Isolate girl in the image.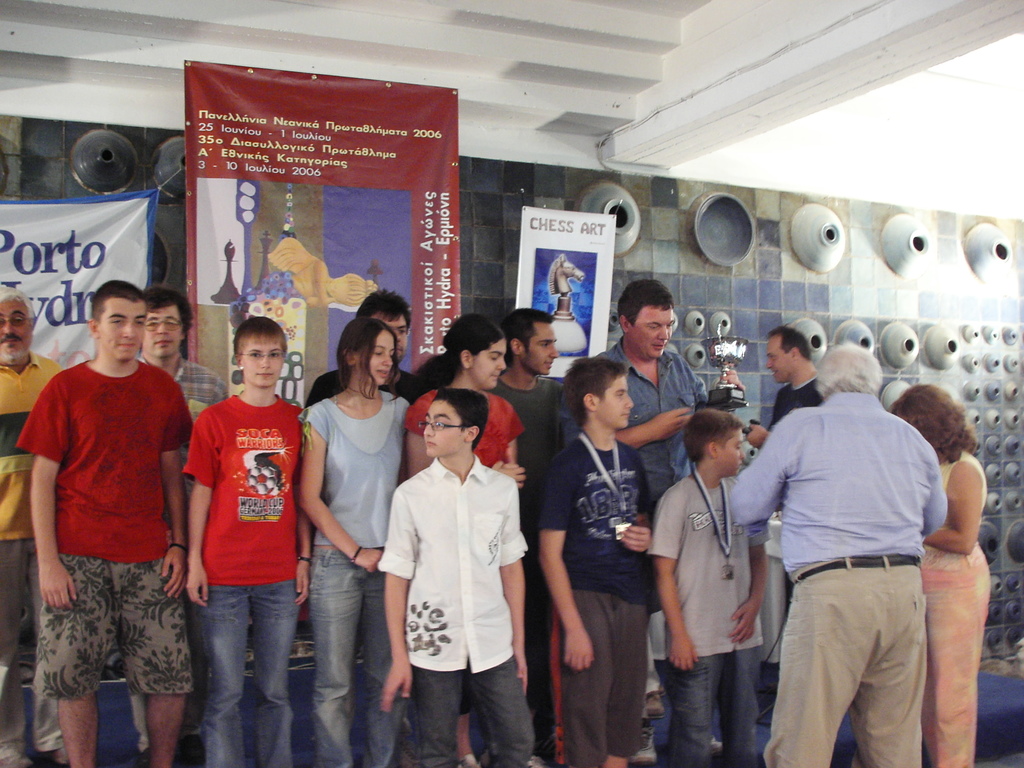
Isolated region: crop(399, 317, 522, 483).
